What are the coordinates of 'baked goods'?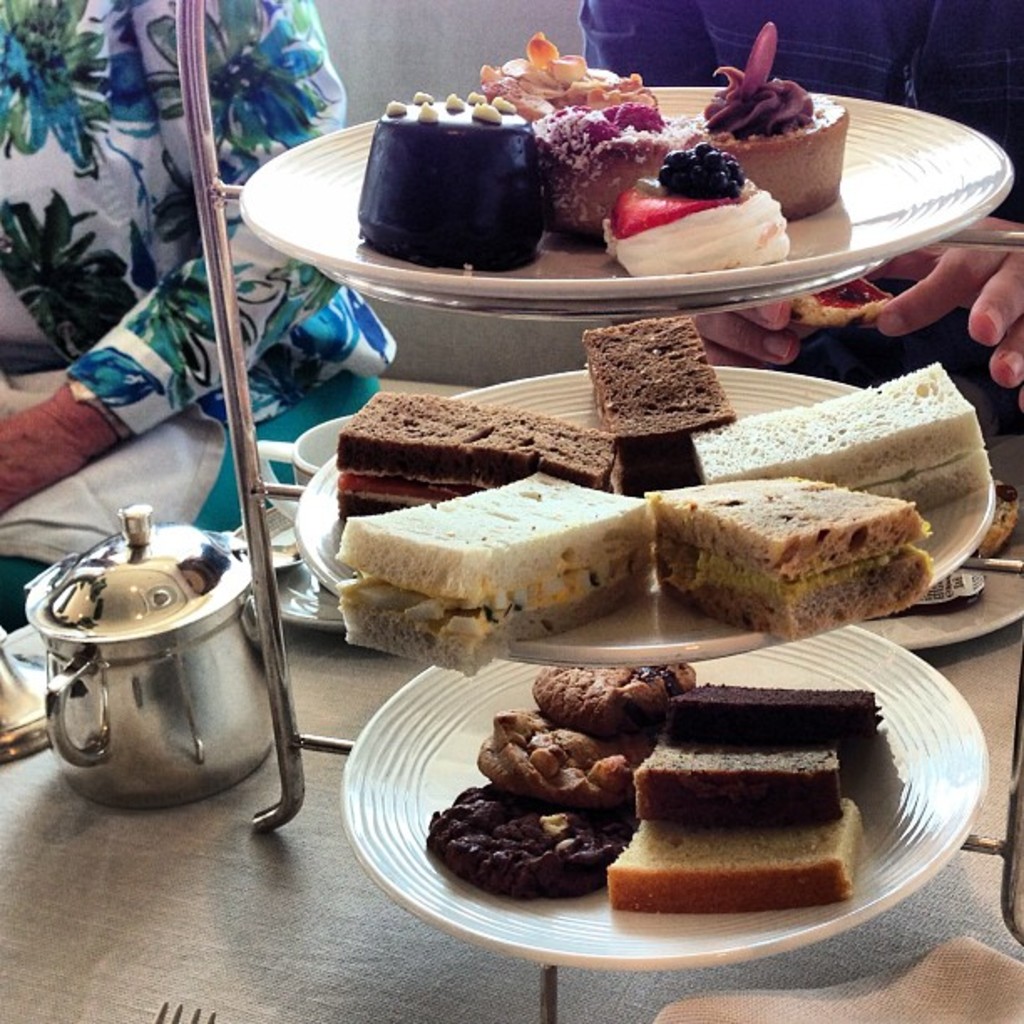
(x1=643, y1=474, x2=935, y2=643).
